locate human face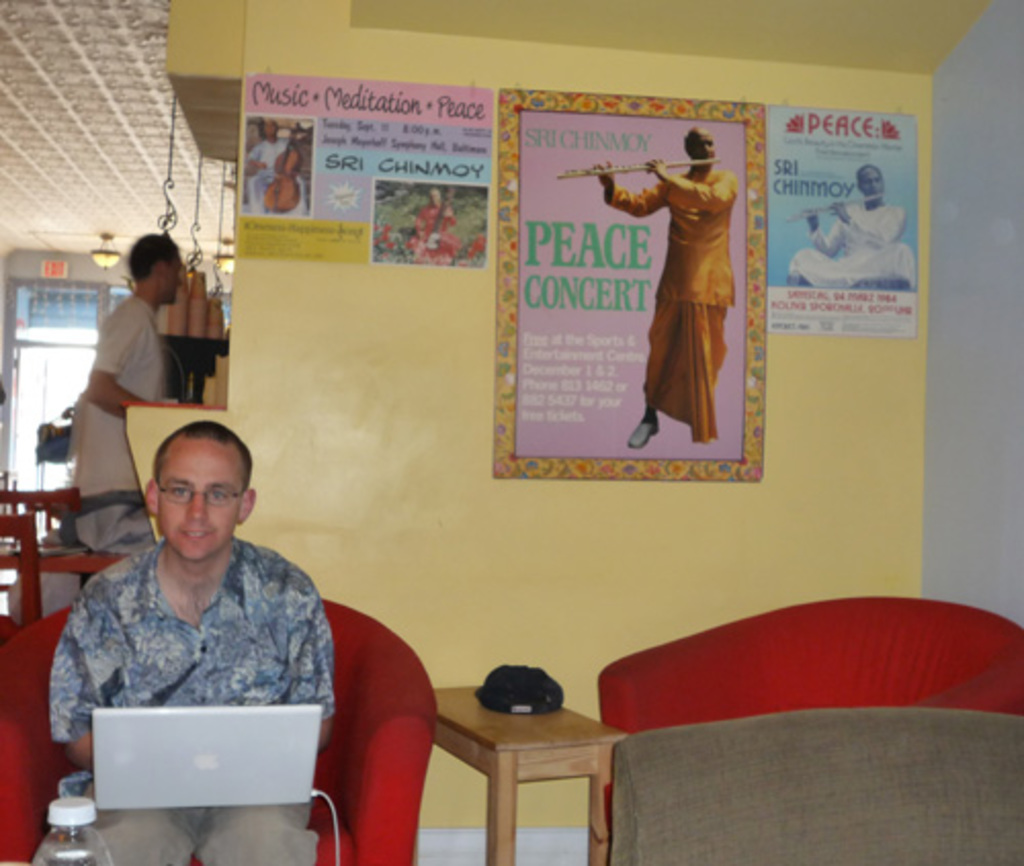
(688, 129, 713, 162)
